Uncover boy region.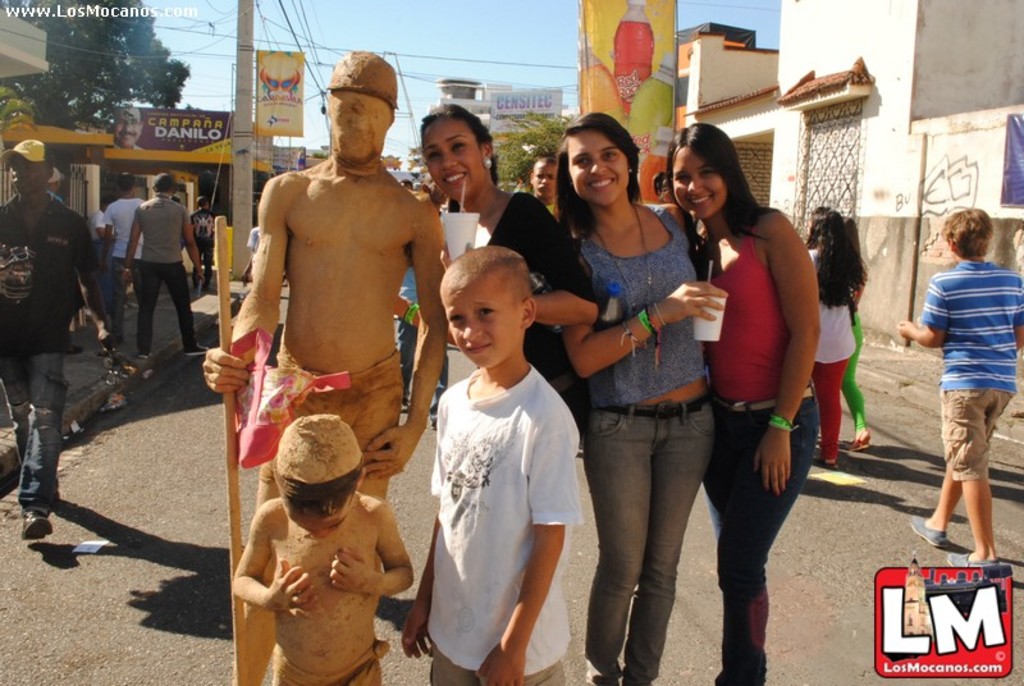
Uncovered: 233, 415, 421, 685.
